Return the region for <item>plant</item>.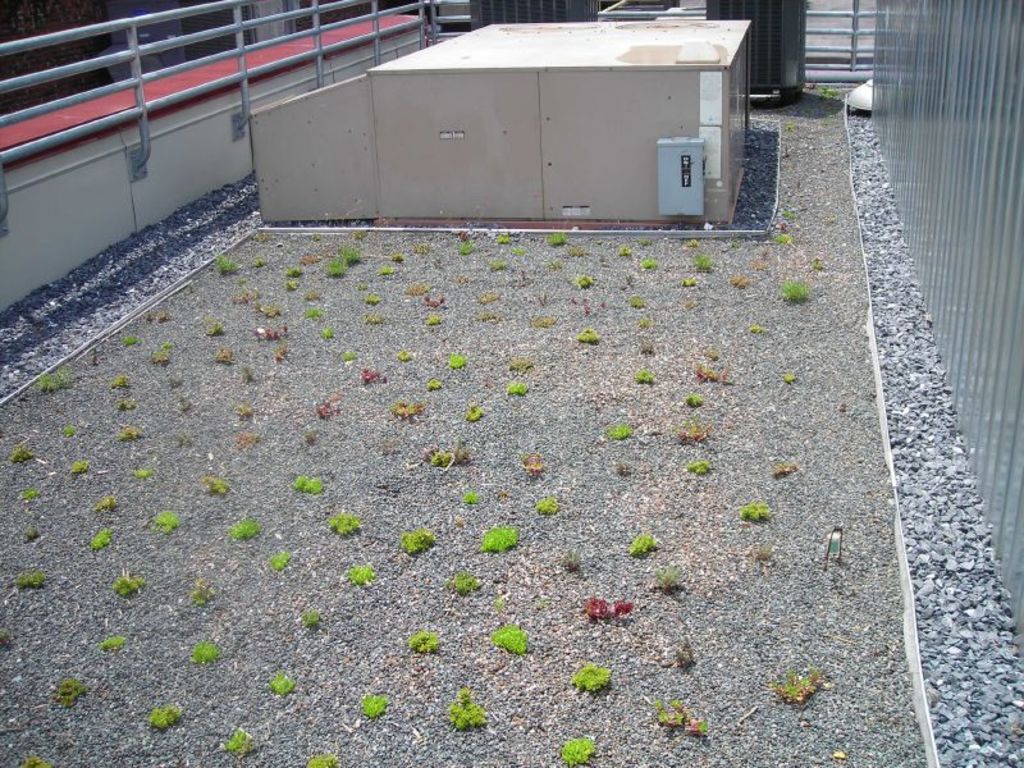
[20, 758, 58, 767].
